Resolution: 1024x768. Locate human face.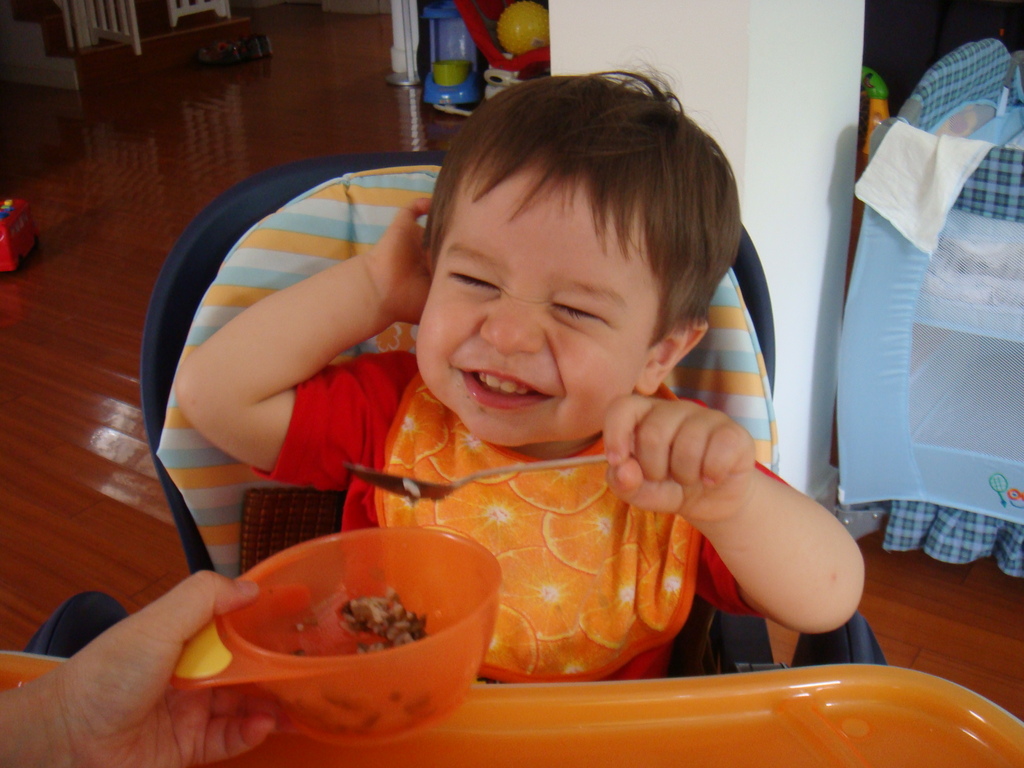
(x1=417, y1=149, x2=652, y2=450).
